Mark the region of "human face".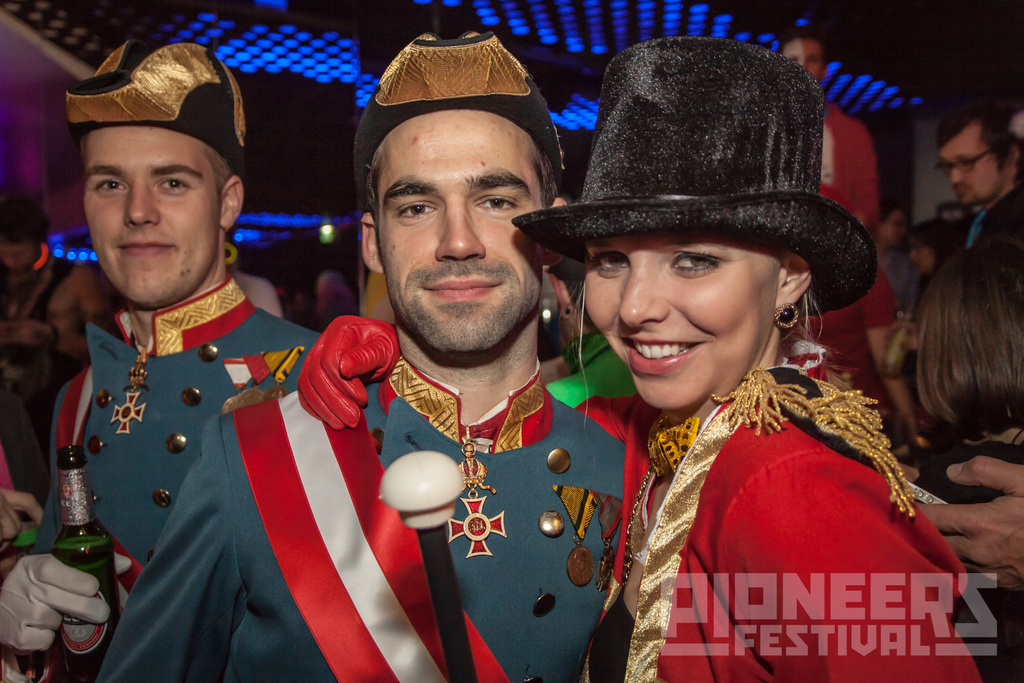
Region: box(880, 210, 906, 247).
